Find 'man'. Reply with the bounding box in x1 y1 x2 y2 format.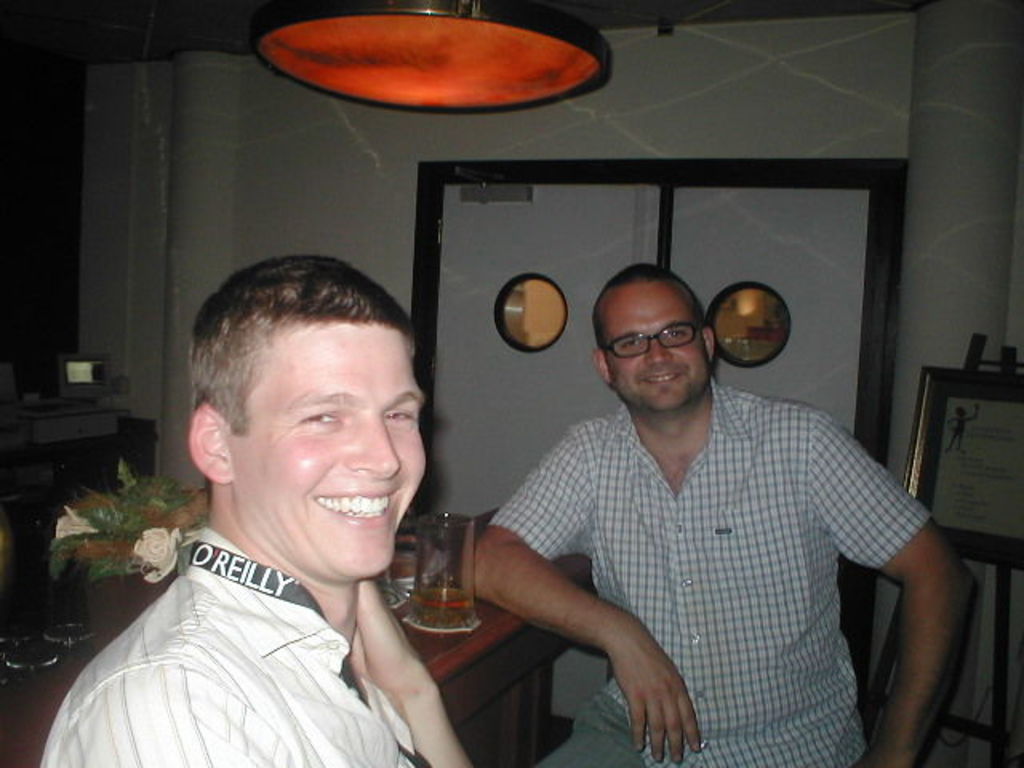
443 253 936 739.
